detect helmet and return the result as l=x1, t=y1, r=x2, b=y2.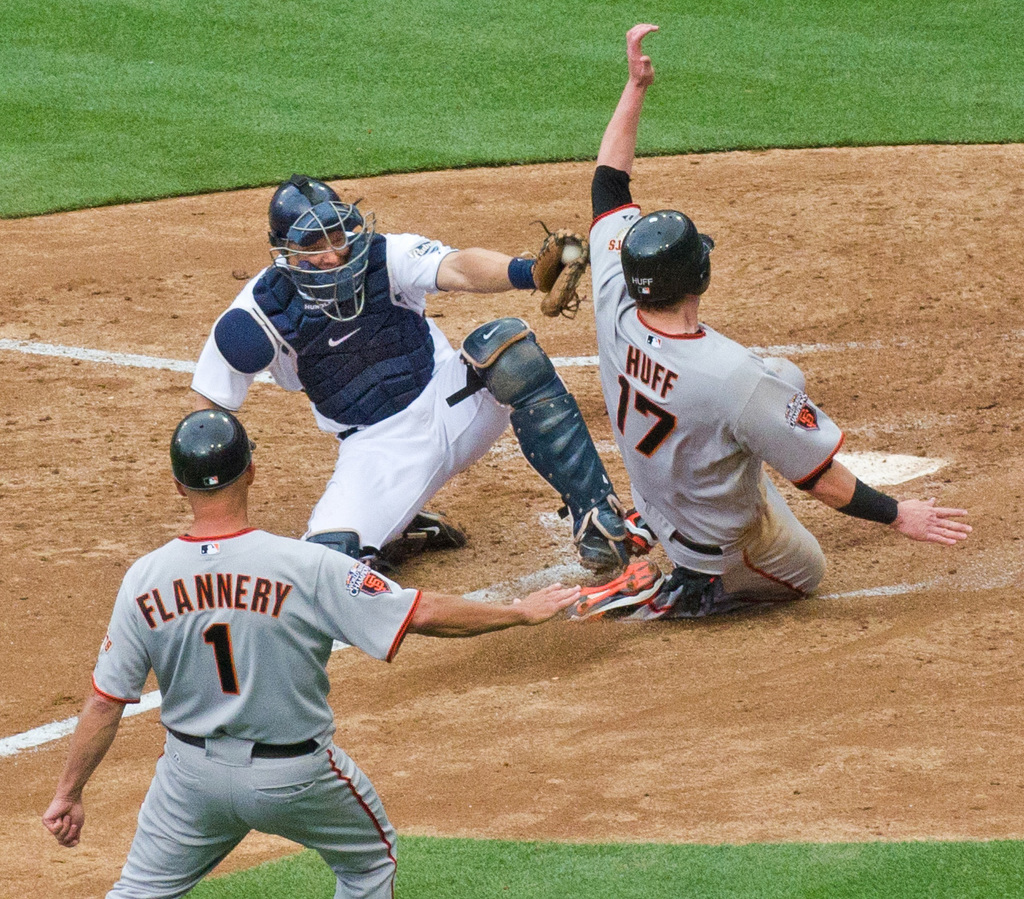
l=163, t=408, r=255, b=487.
